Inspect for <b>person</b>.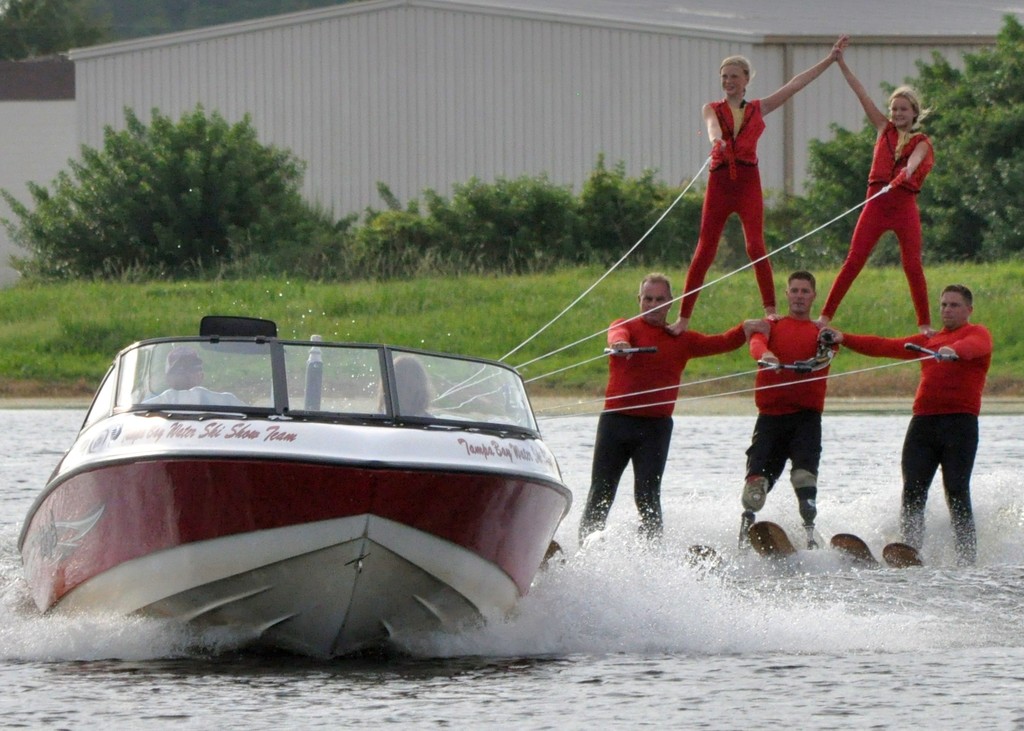
Inspection: l=660, t=32, r=840, b=342.
